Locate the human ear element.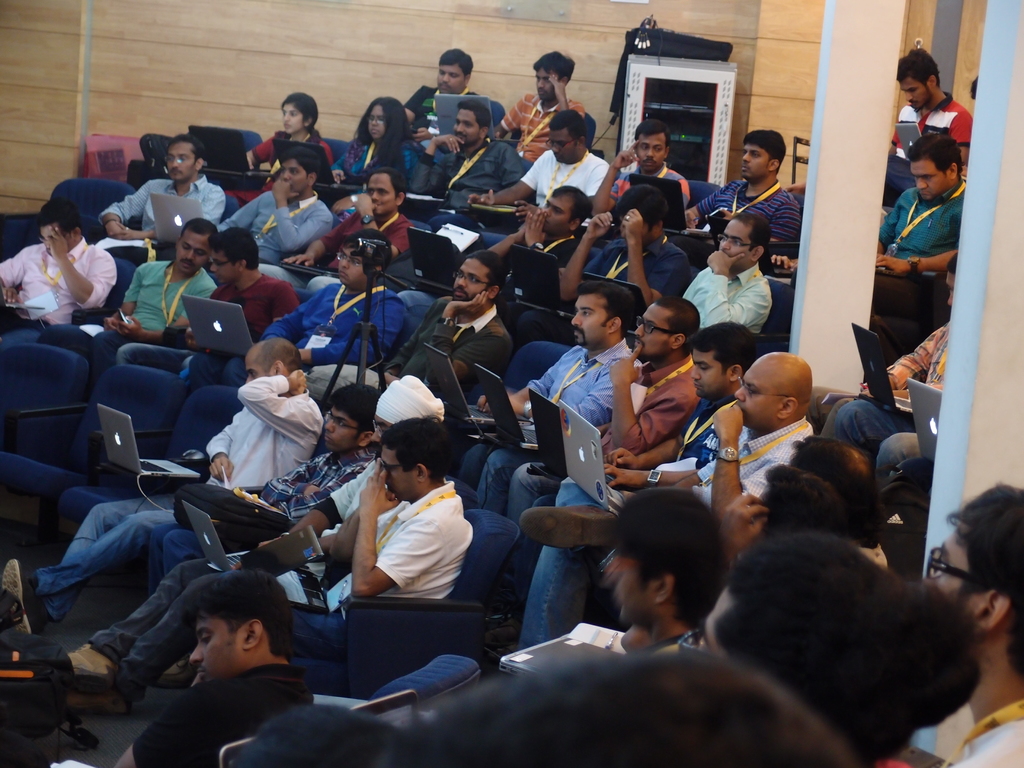
Element bbox: 242, 620, 264, 650.
